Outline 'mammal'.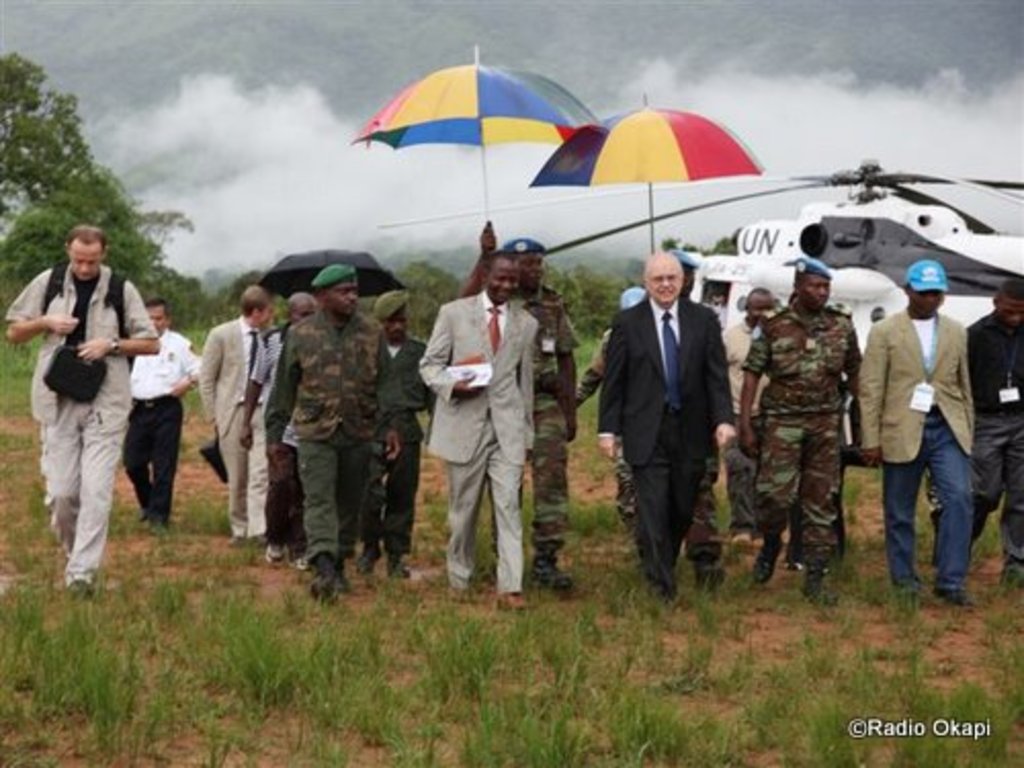
Outline: 360/287/432/584.
